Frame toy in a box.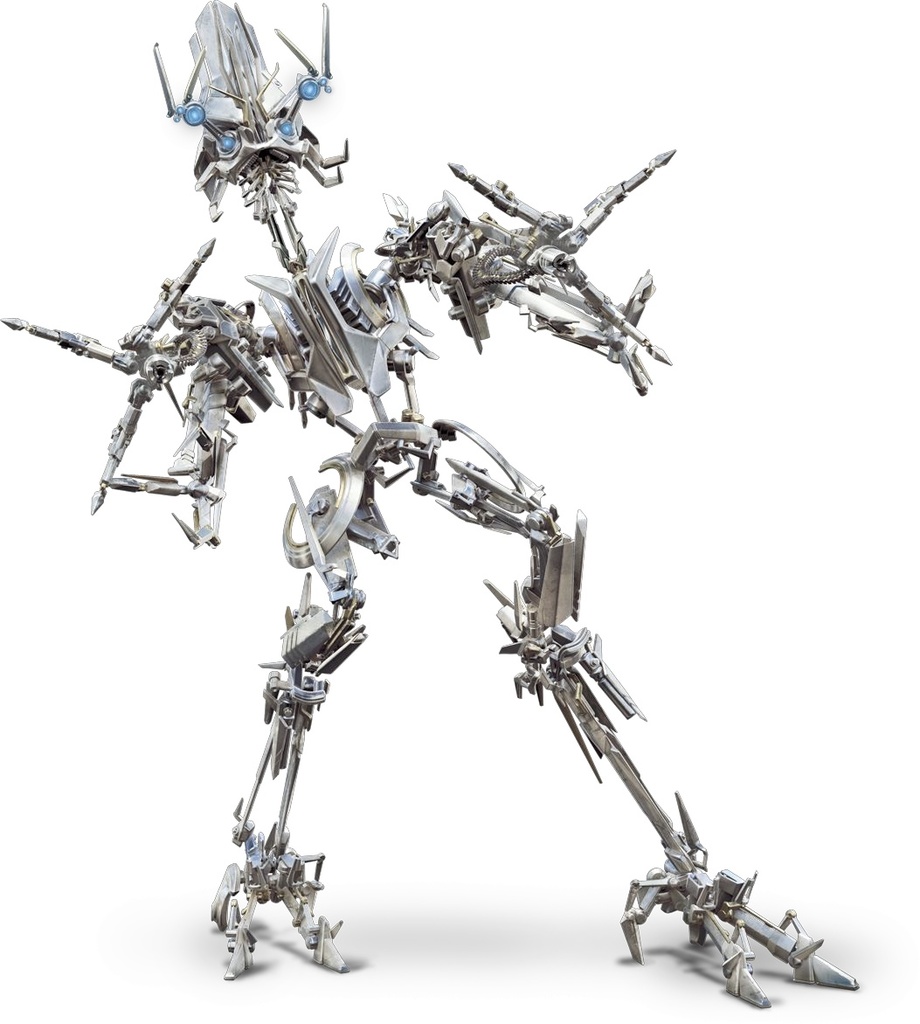
[70,100,804,938].
